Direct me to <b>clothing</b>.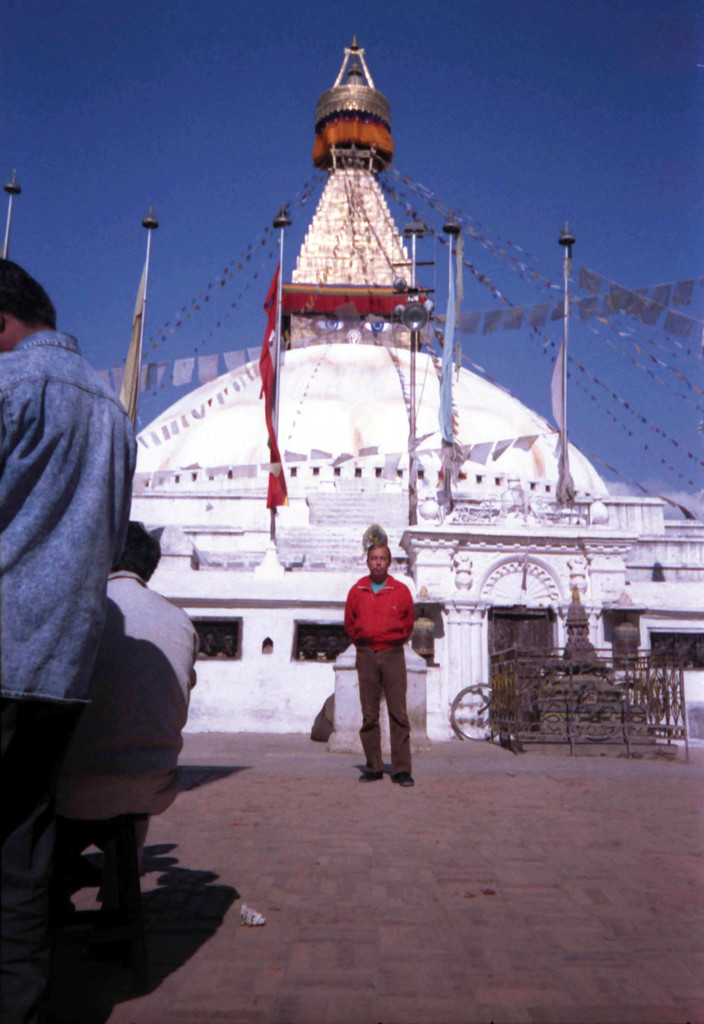
Direction: detection(64, 573, 212, 884).
